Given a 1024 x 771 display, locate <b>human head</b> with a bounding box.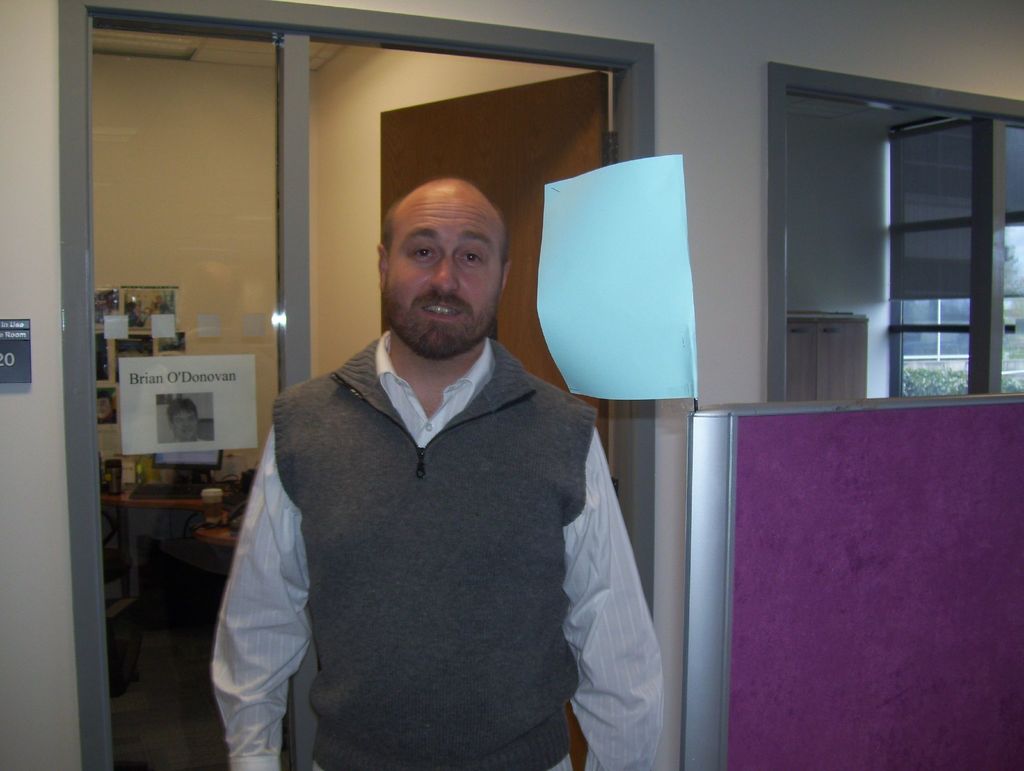
Located: 165,399,201,444.
